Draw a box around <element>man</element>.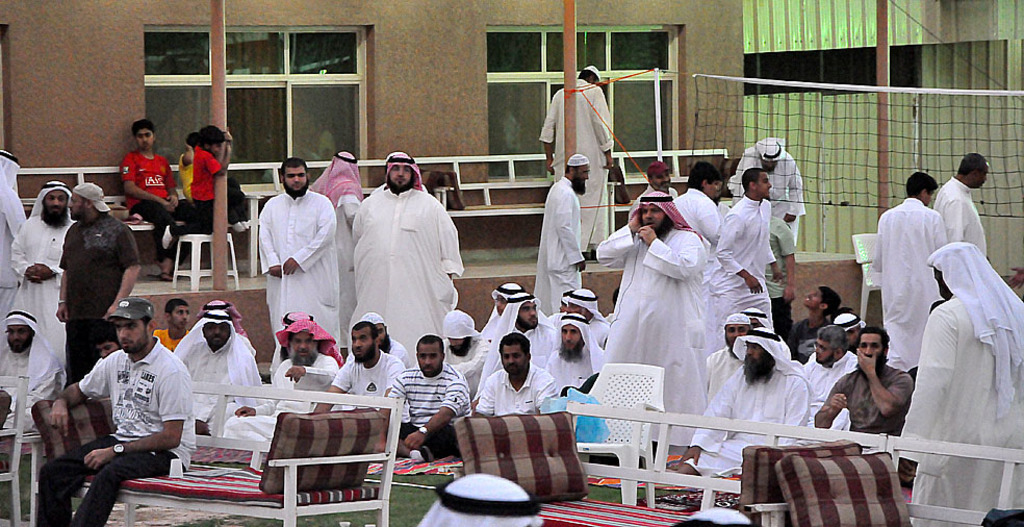
{"x1": 473, "y1": 328, "x2": 554, "y2": 415}.
